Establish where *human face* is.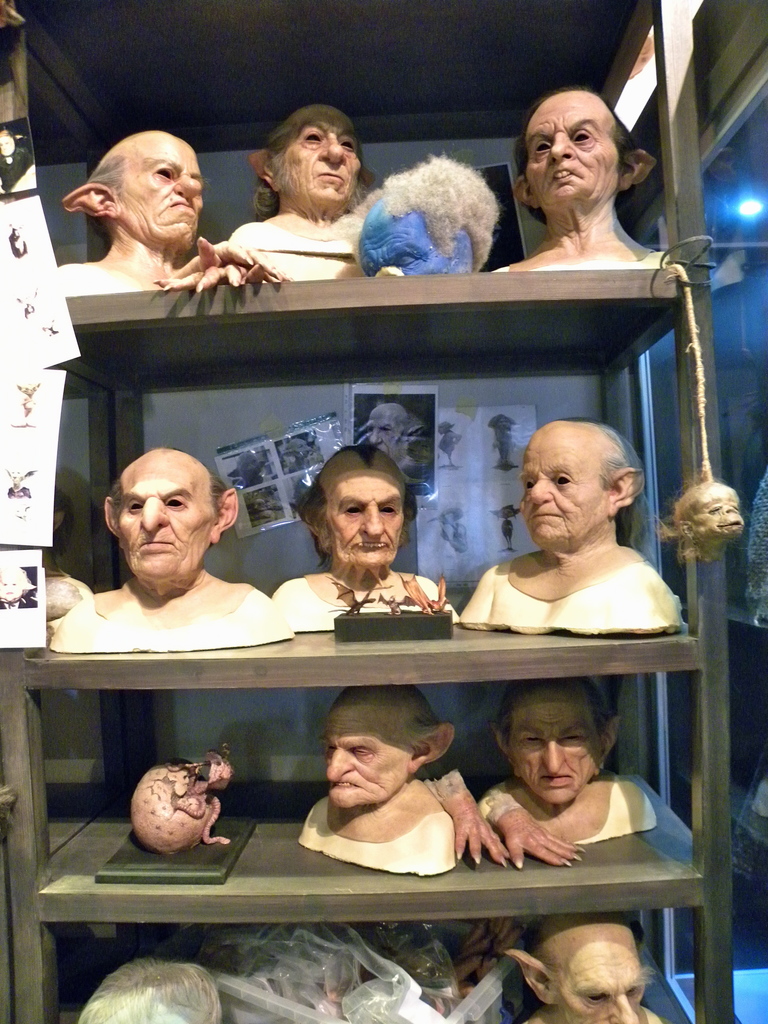
Established at [117,462,214,585].
